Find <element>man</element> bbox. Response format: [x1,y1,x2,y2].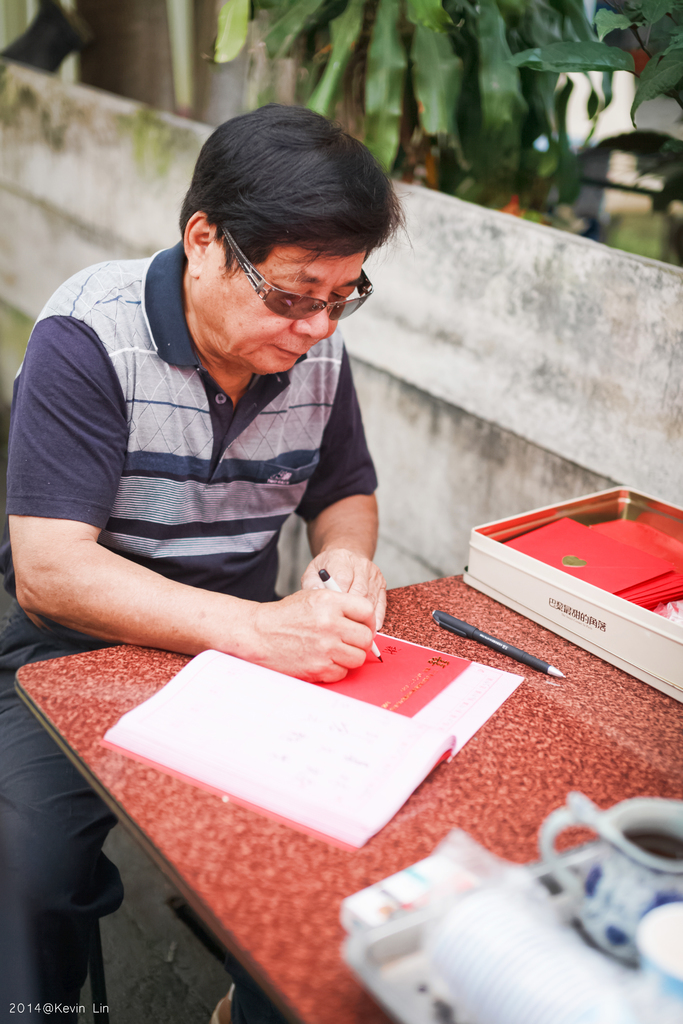
[0,103,384,1023].
